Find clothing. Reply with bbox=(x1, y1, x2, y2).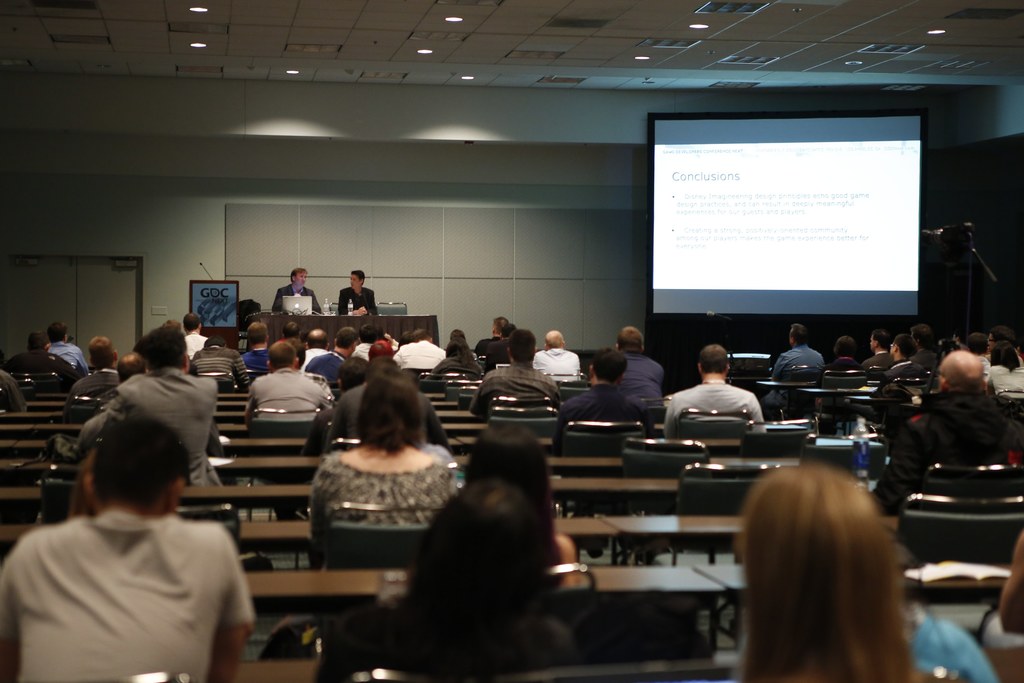
bbox=(334, 283, 381, 311).
